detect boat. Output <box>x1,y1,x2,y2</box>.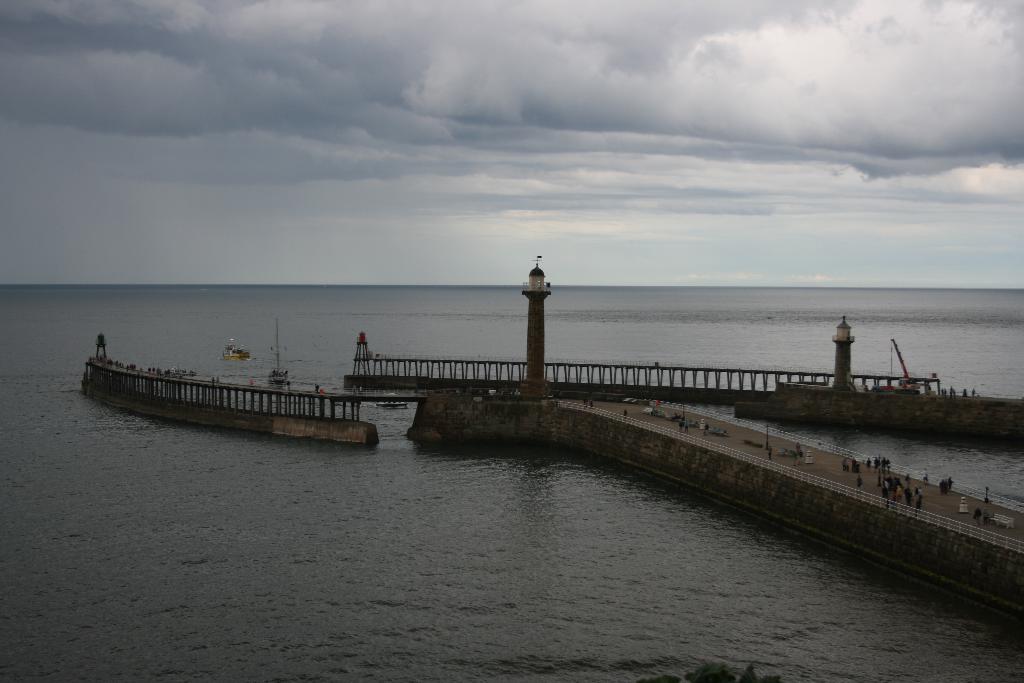
<box>378,403,409,410</box>.
